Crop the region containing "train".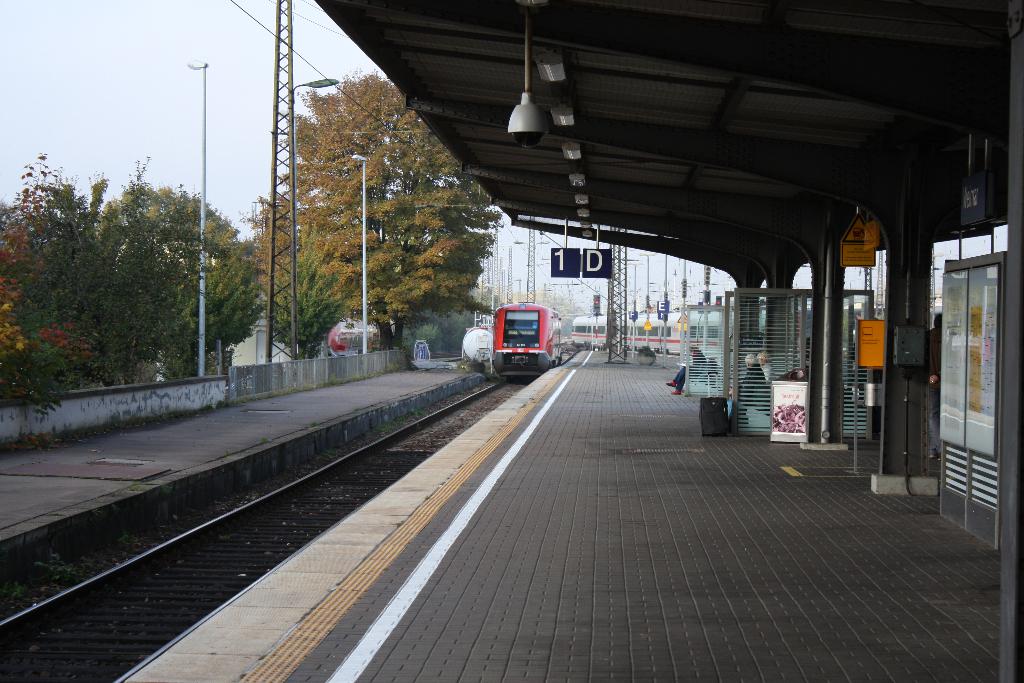
Crop region: x1=570, y1=311, x2=772, y2=352.
